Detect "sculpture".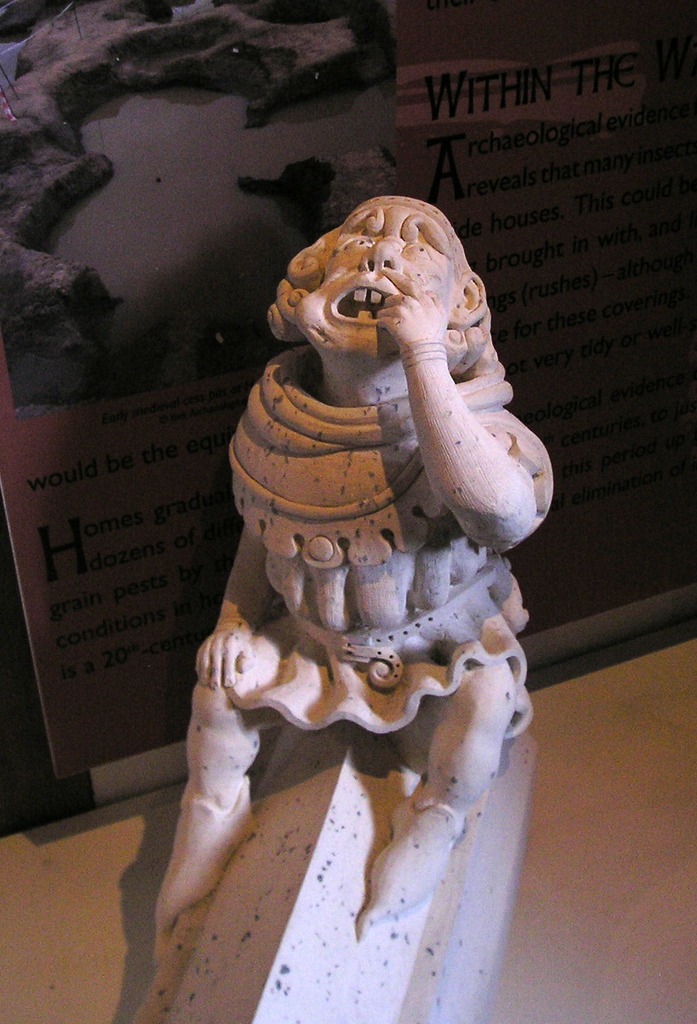
Detected at locate(102, 178, 593, 1023).
